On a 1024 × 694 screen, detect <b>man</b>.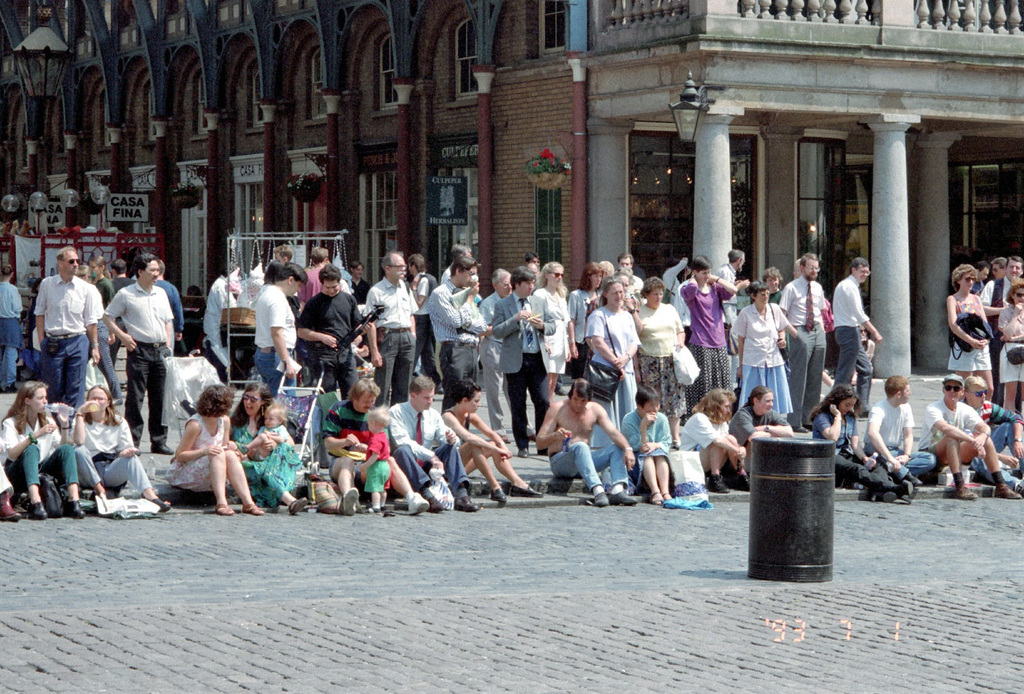
100:251:176:458.
